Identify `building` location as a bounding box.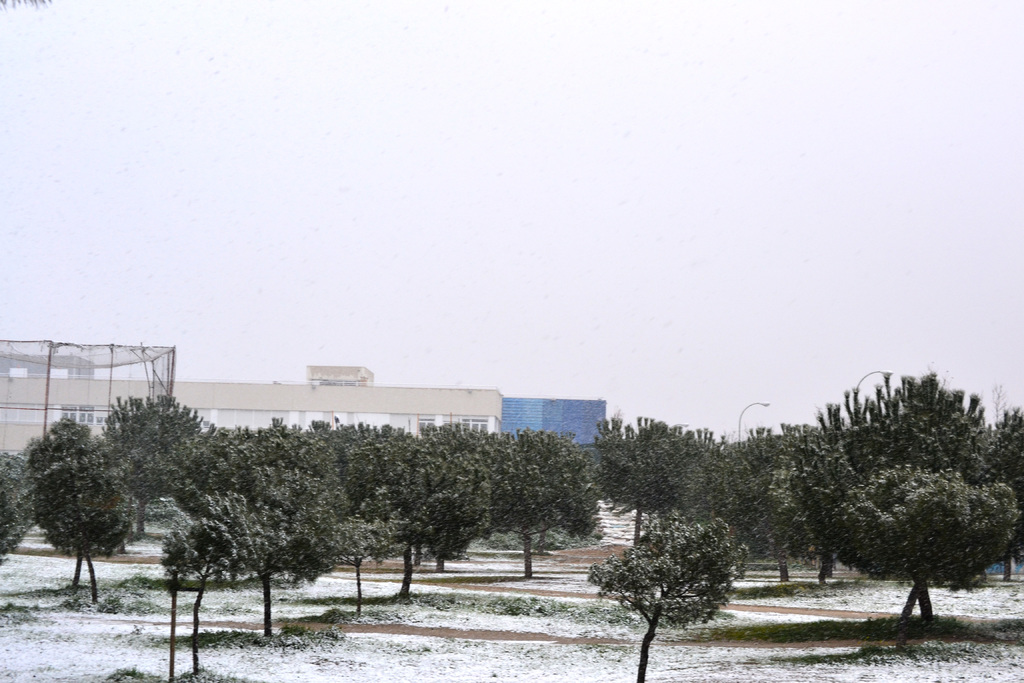
[left=0, top=365, right=611, bottom=464].
